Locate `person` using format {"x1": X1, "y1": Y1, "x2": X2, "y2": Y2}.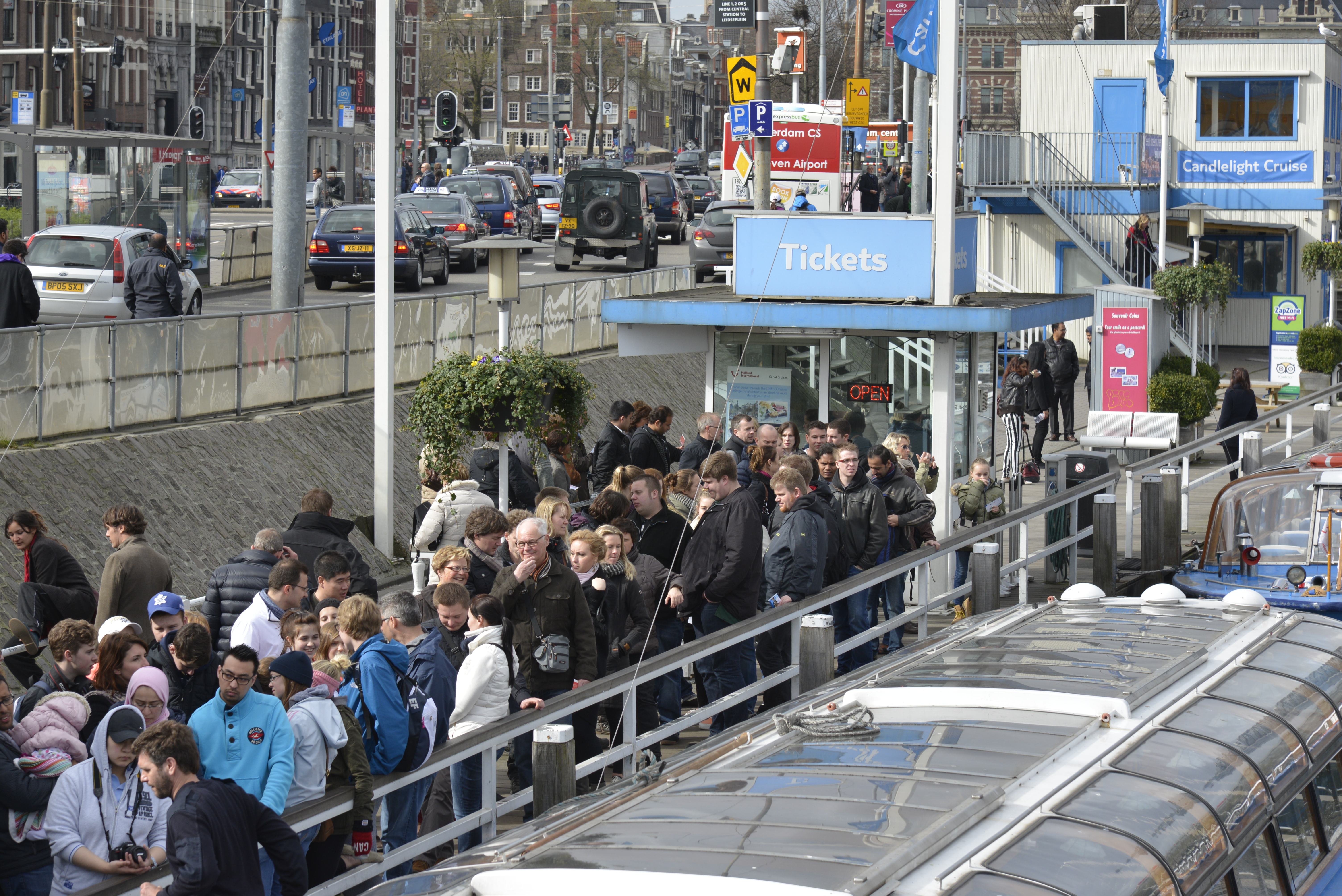
{"x1": 222, "y1": 77, "x2": 232, "y2": 109}.
